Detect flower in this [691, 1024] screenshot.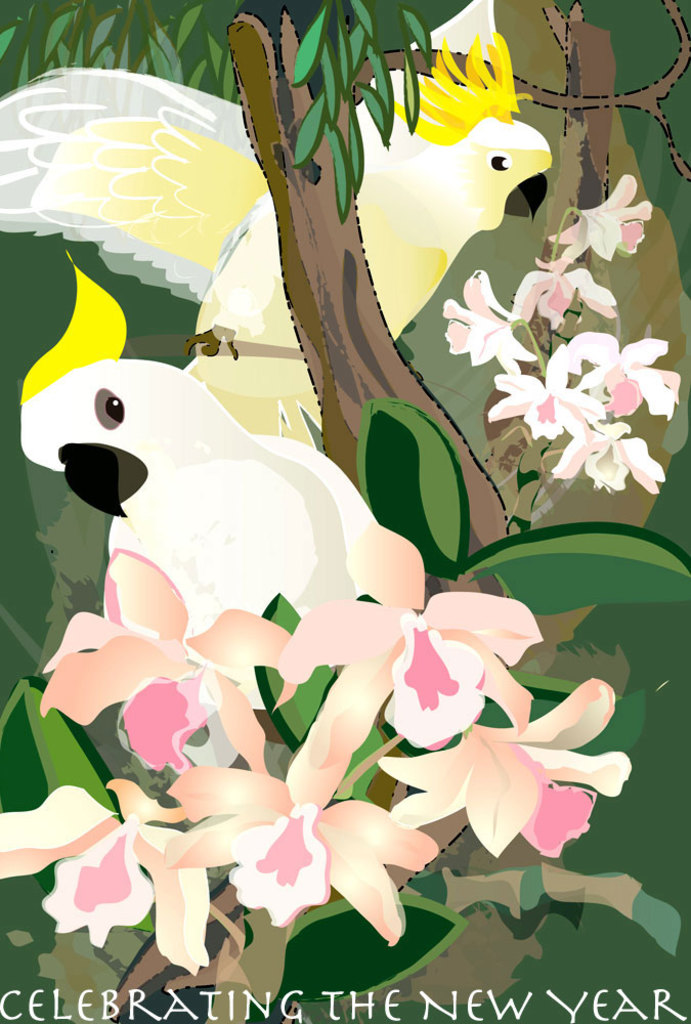
Detection: <region>285, 527, 547, 804</region>.
